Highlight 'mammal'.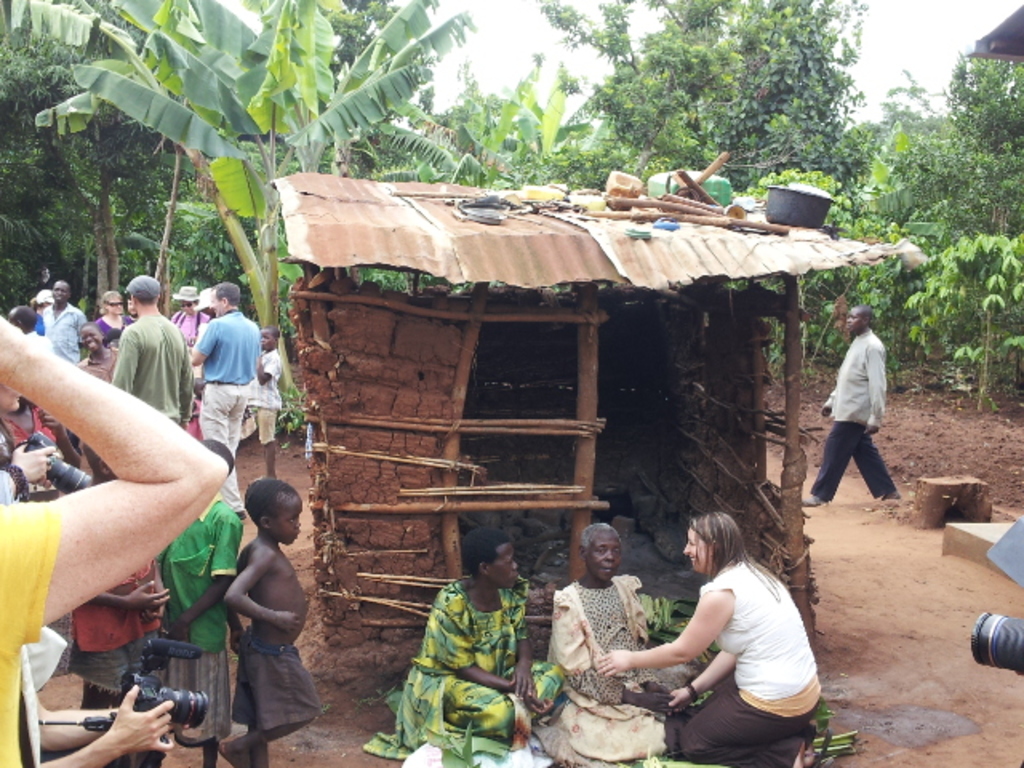
Highlighted region: bbox=(0, 386, 58, 502).
